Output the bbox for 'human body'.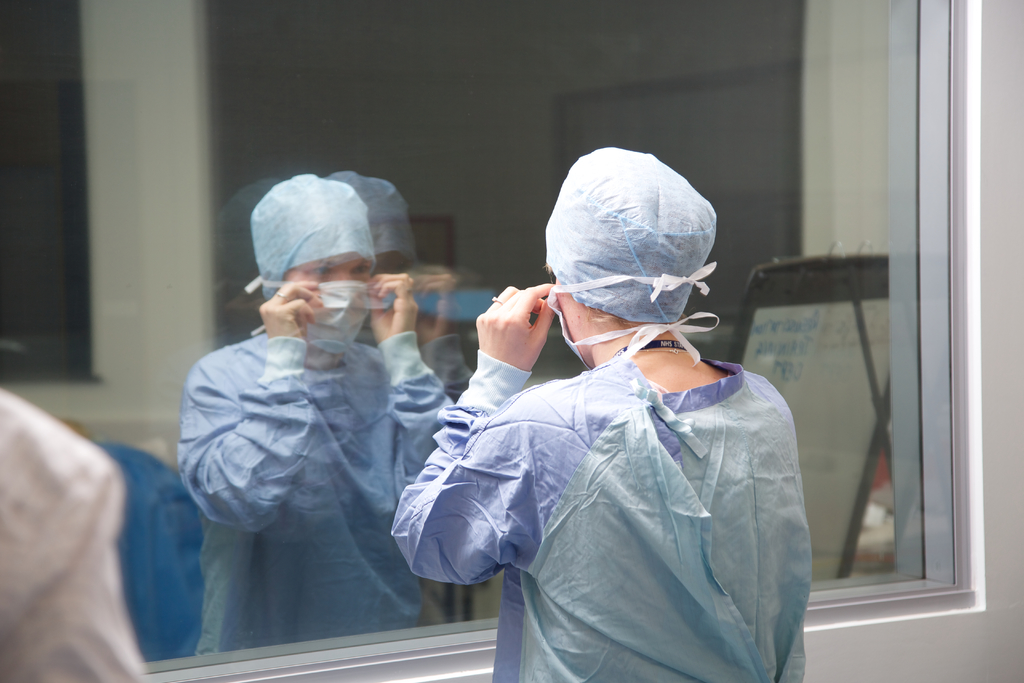
x1=387 y1=283 x2=822 y2=682.
